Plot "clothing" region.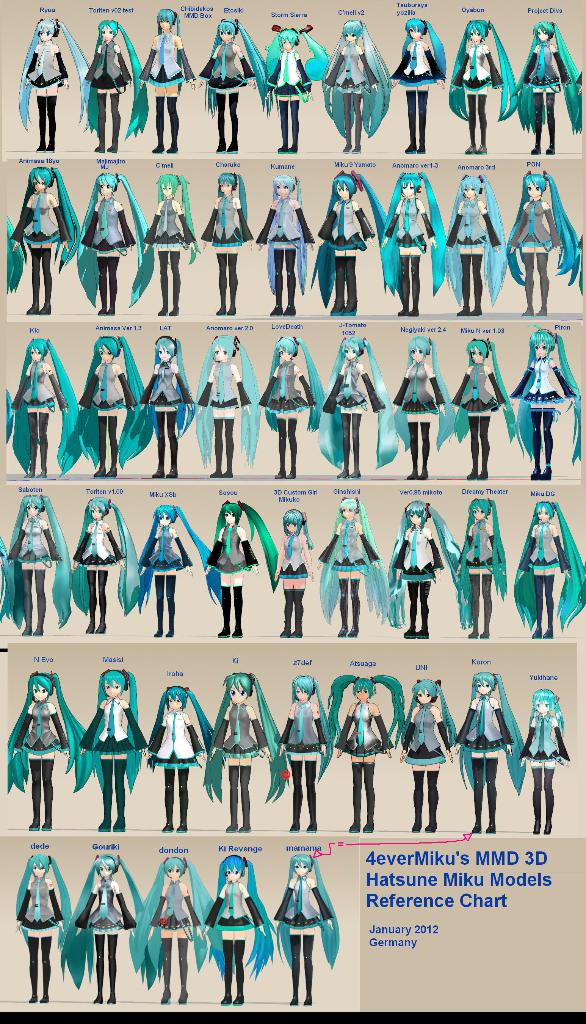
Plotted at [x1=210, y1=529, x2=254, y2=567].
